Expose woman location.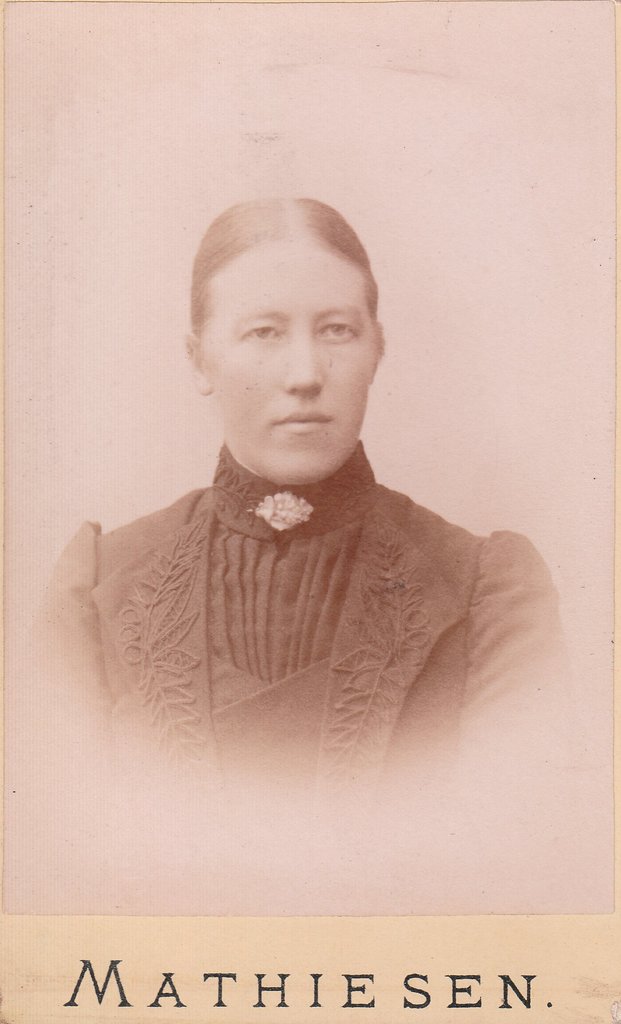
Exposed at [left=24, top=198, right=563, bottom=824].
